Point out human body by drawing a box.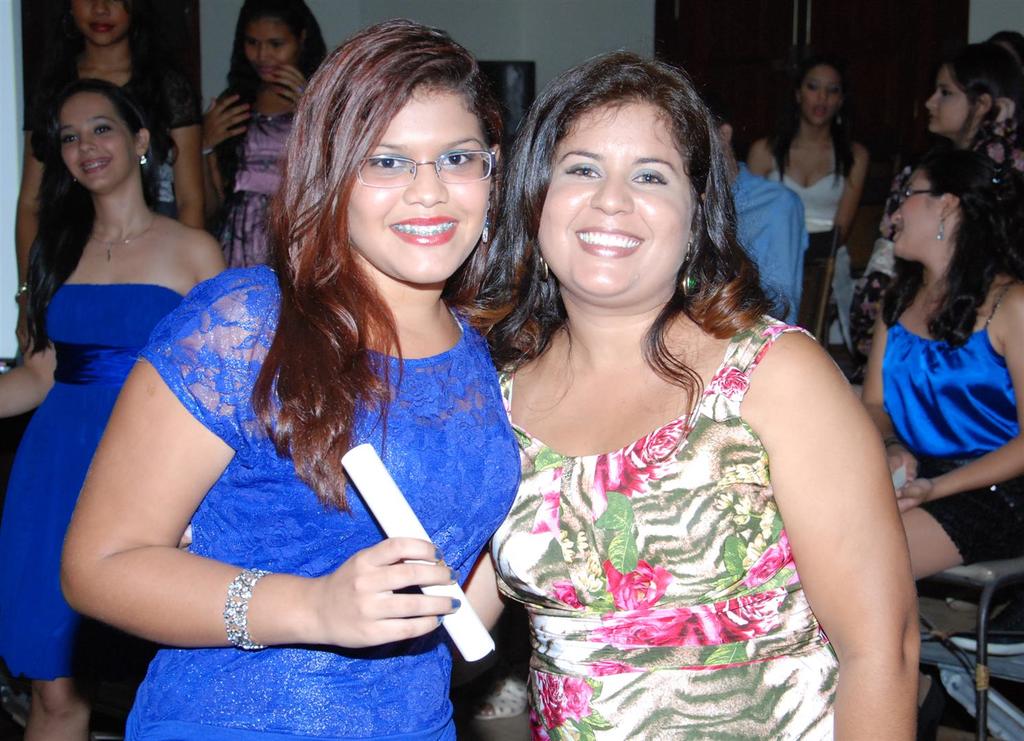
(x1=907, y1=34, x2=1019, y2=178).
